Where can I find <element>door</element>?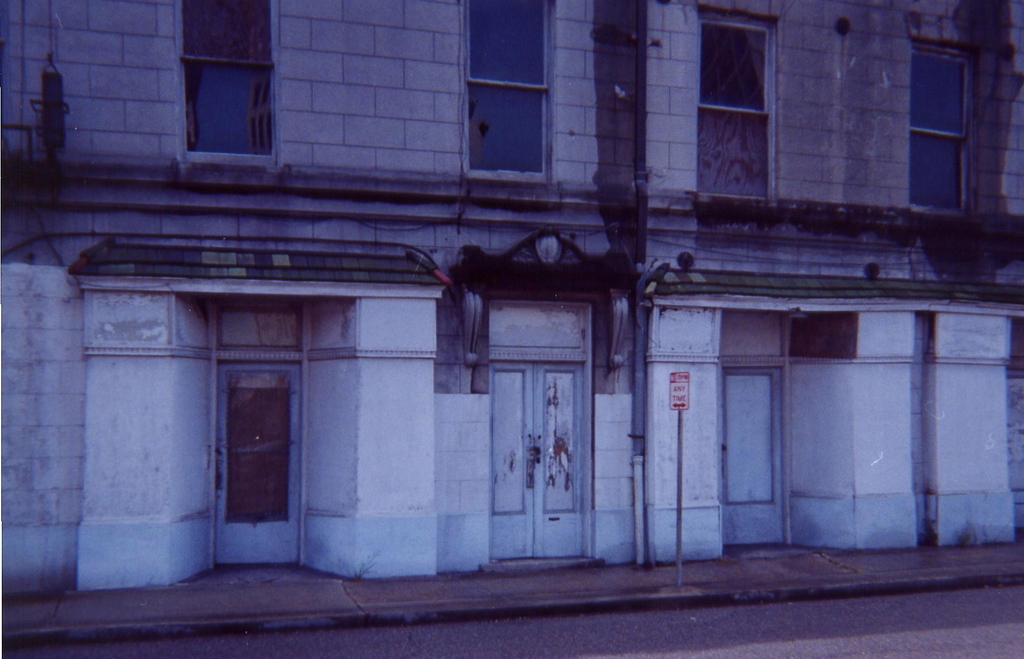
You can find it at pyautogui.locateOnScreen(534, 361, 585, 557).
